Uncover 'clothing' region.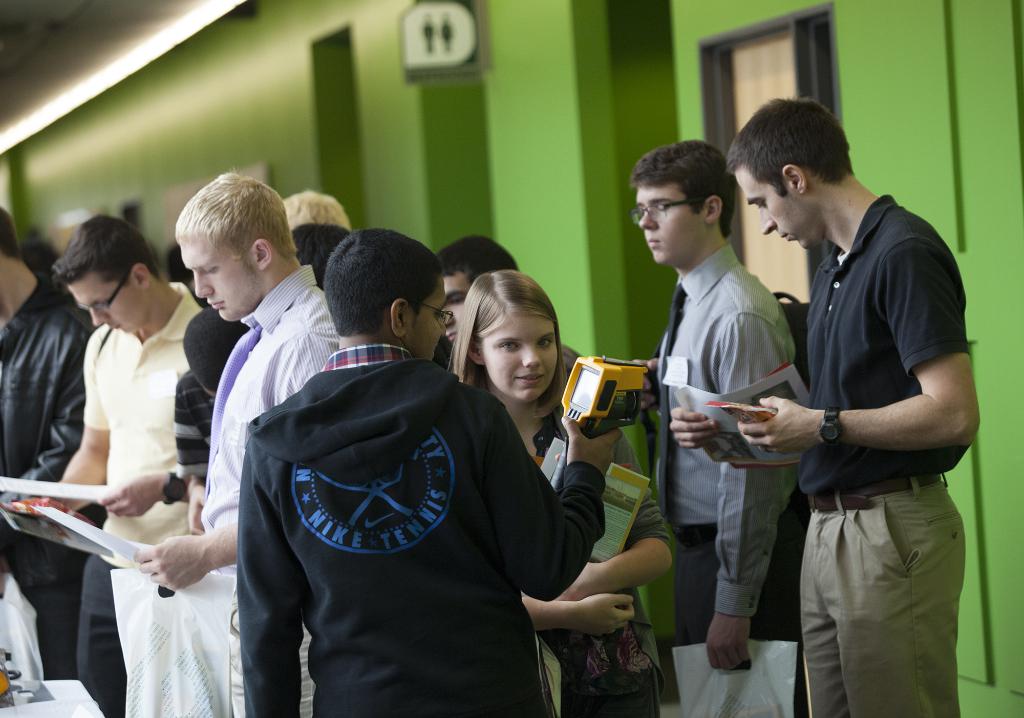
Uncovered: [x1=70, y1=286, x2=205, y2=717].
